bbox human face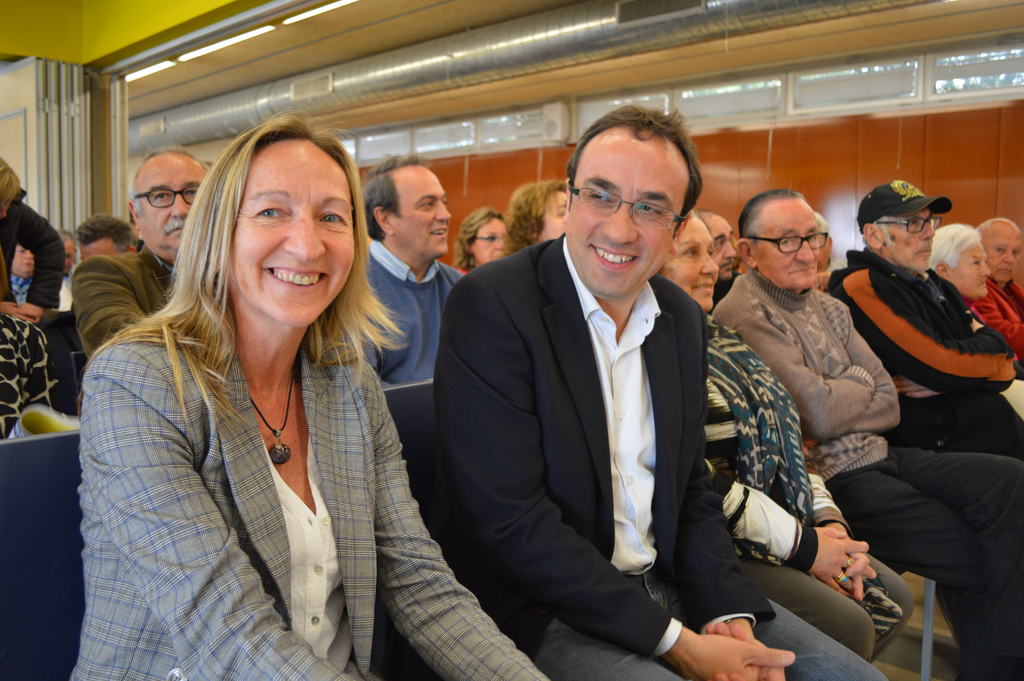
(left=762, top=198, right=815, bottom=286)
